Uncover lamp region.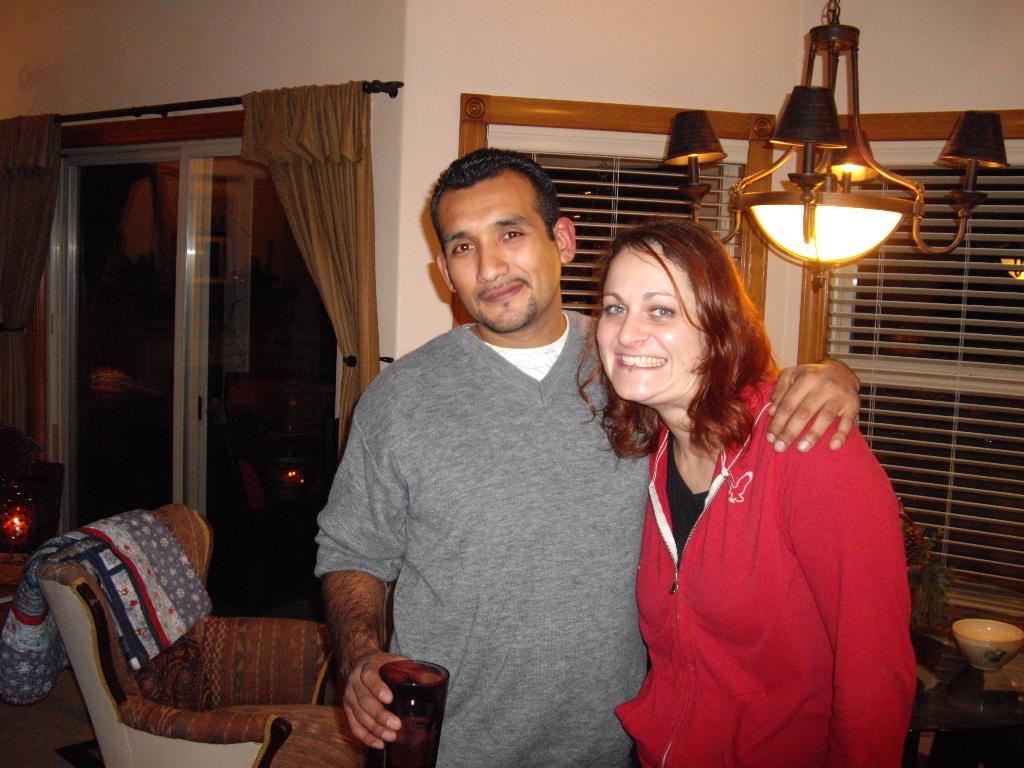
Uncovered: 736/32/927/326.
